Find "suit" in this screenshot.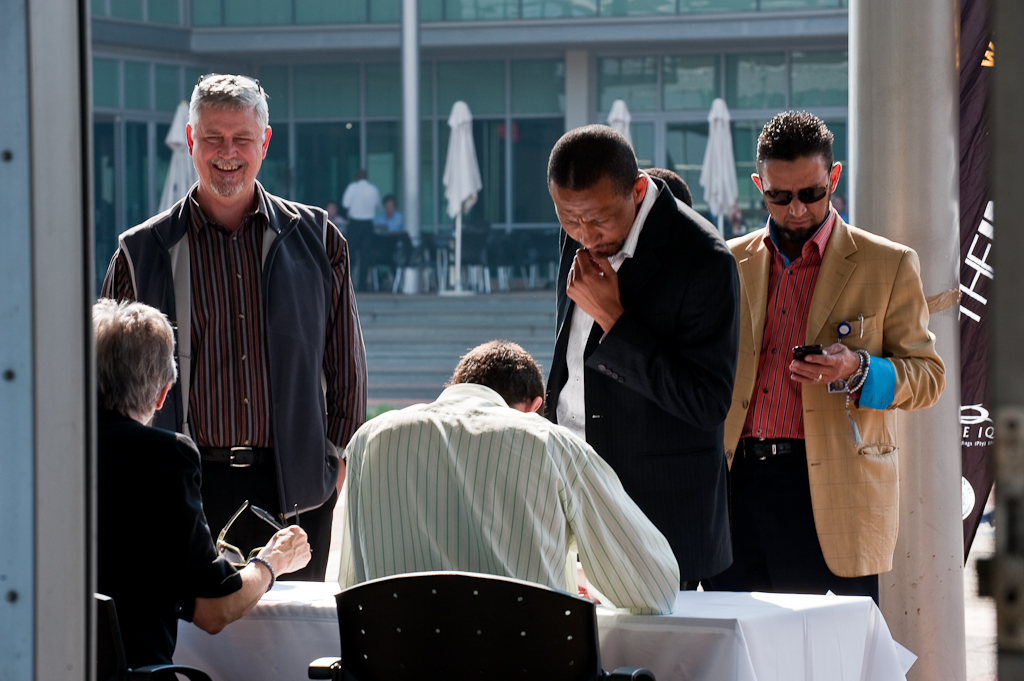
The bounding box for "suit" is <region>723, 207, 948, 607</region>.
